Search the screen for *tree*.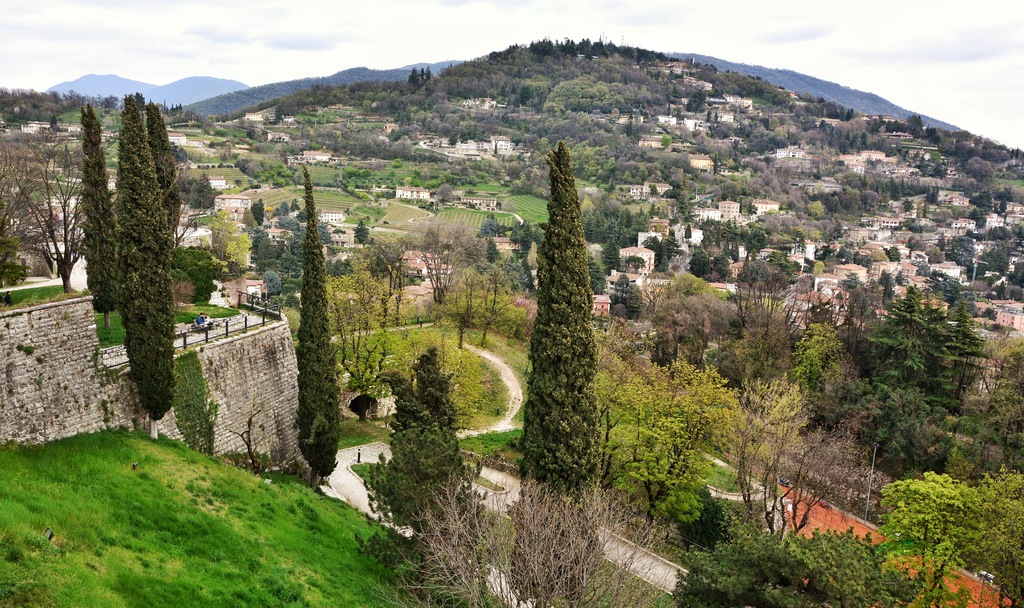
Found at [left=524, top=142, right=602, bottom=487].
